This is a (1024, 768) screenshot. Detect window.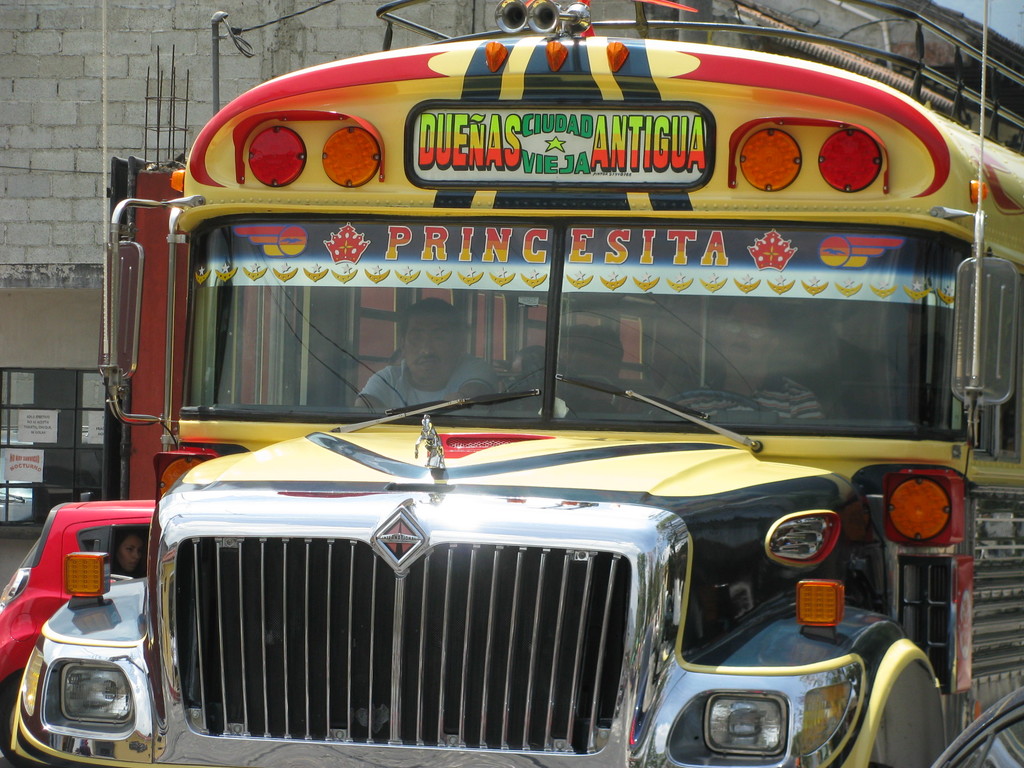
(0, 364, 123, 532).
